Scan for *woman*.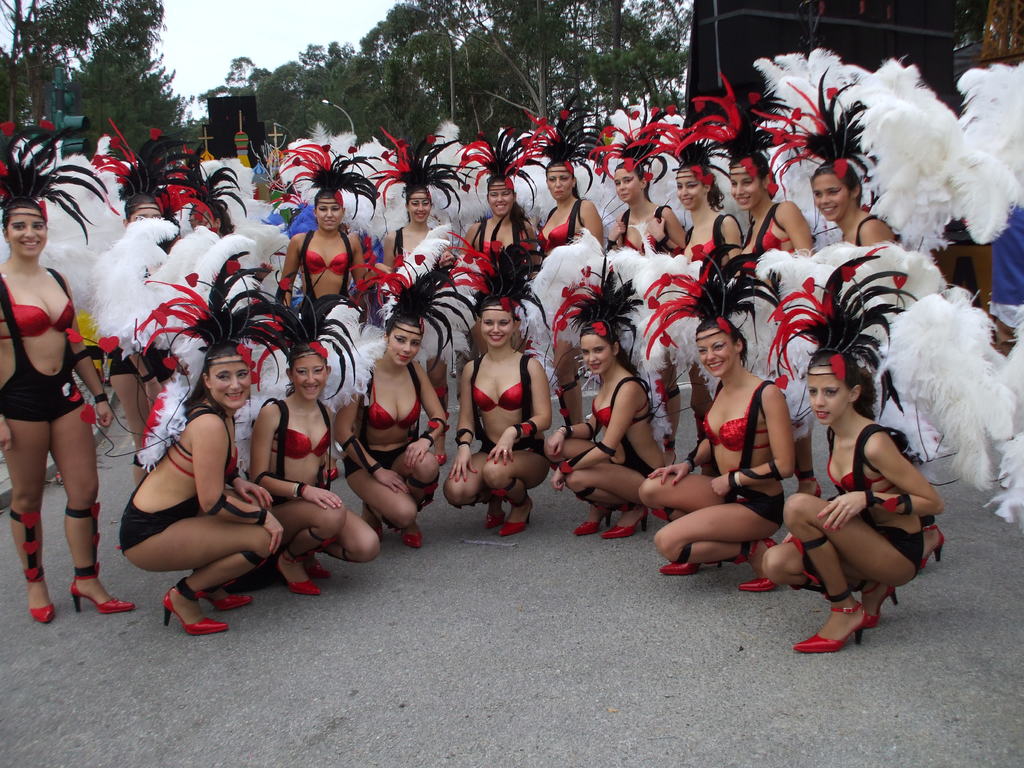
Scan result: x1=0 y1=182 x2=110 y2=620.
